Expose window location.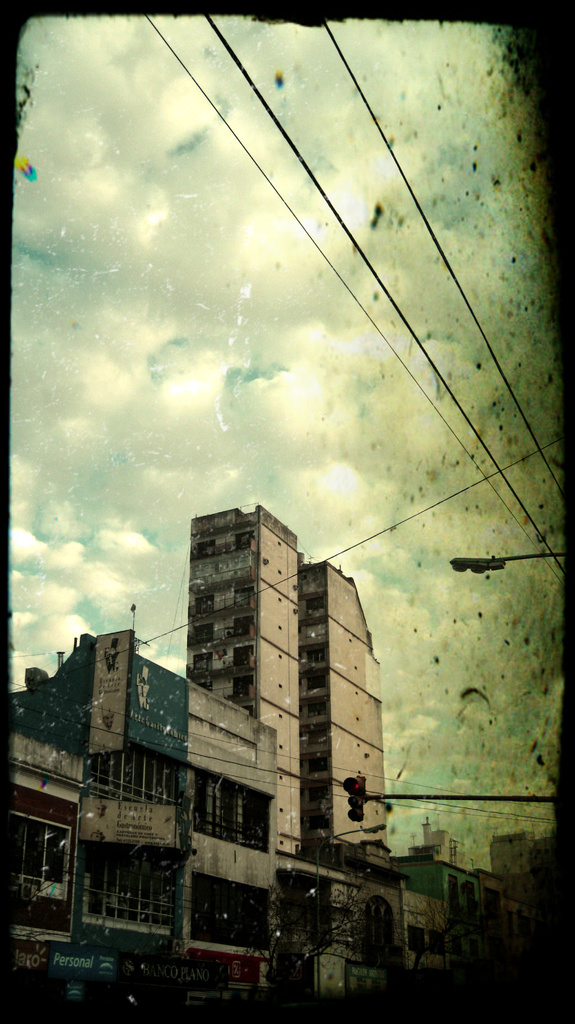
Exposed at box(196, 593, 219, 616).
